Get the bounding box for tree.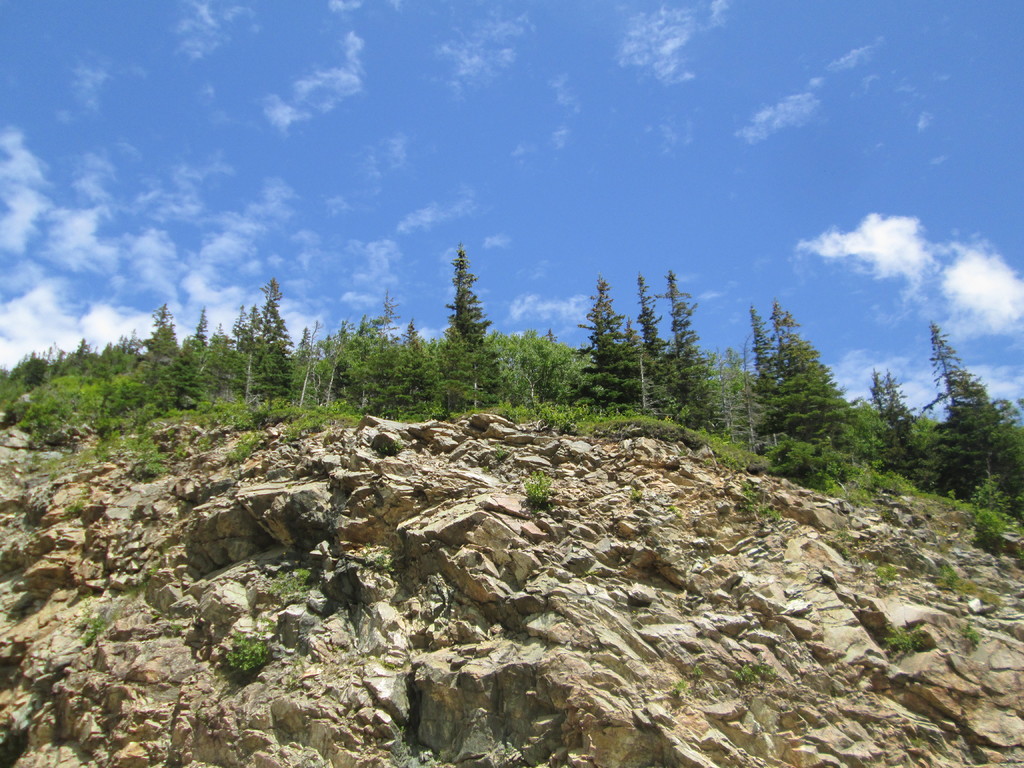
702:345:756:447.
